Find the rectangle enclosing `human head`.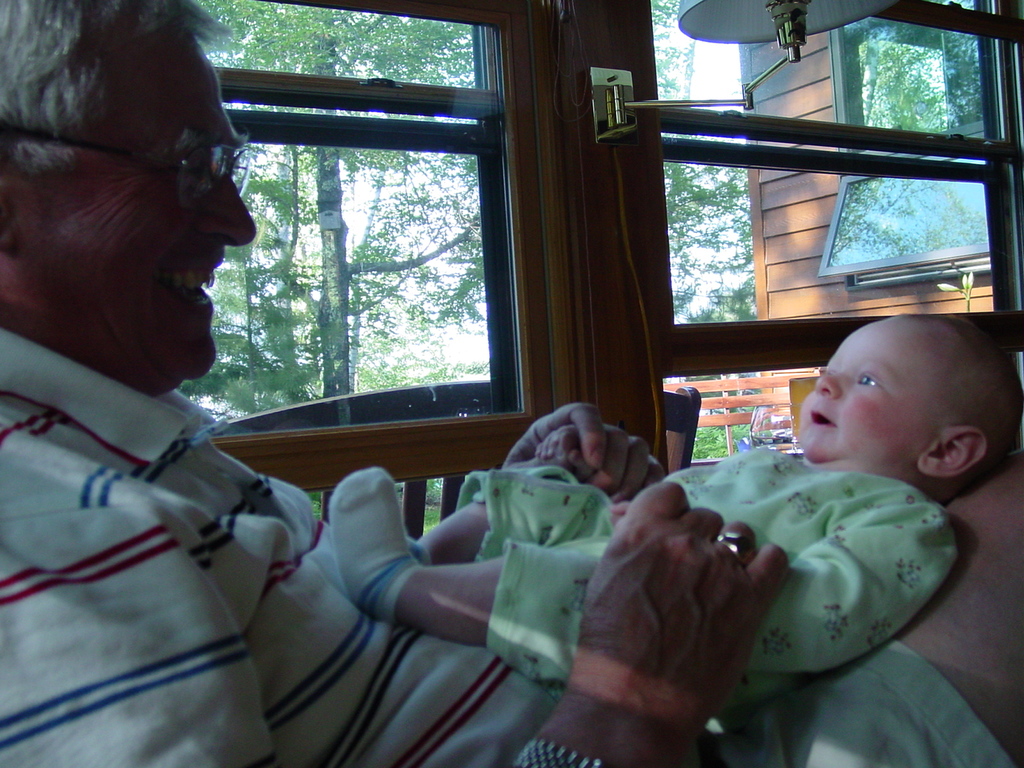
0, 0, 257, 392.
